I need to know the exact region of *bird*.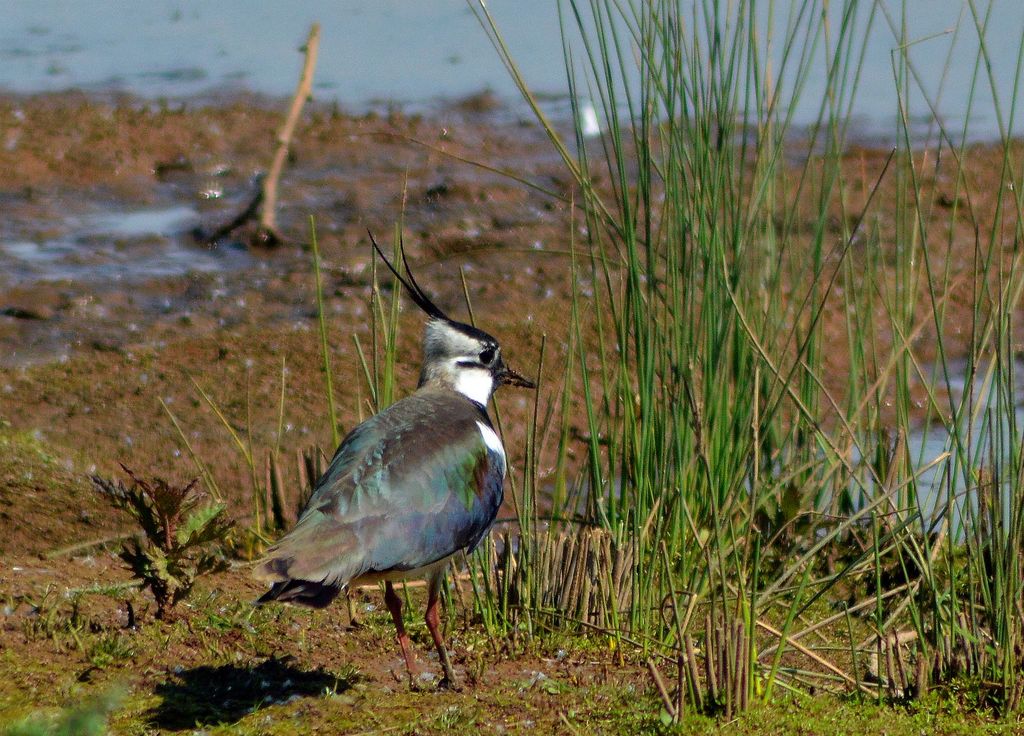
Region: 238/254/529/674.
